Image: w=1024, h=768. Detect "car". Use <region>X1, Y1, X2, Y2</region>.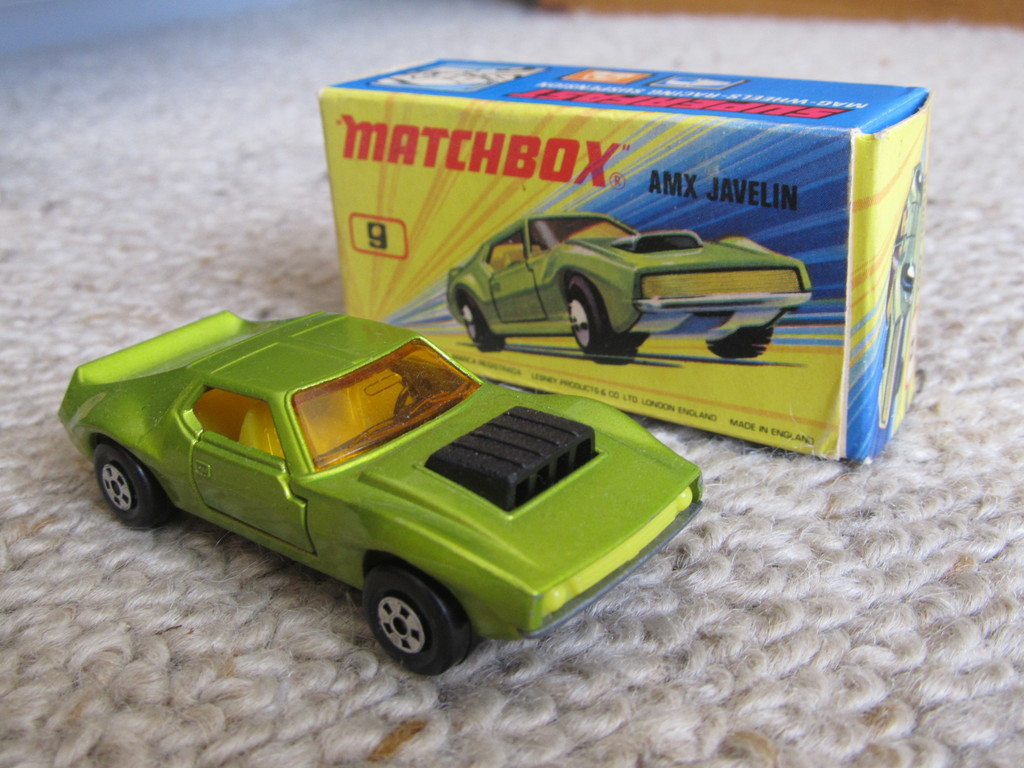
<region>445, 212, 822, 381</region>.
